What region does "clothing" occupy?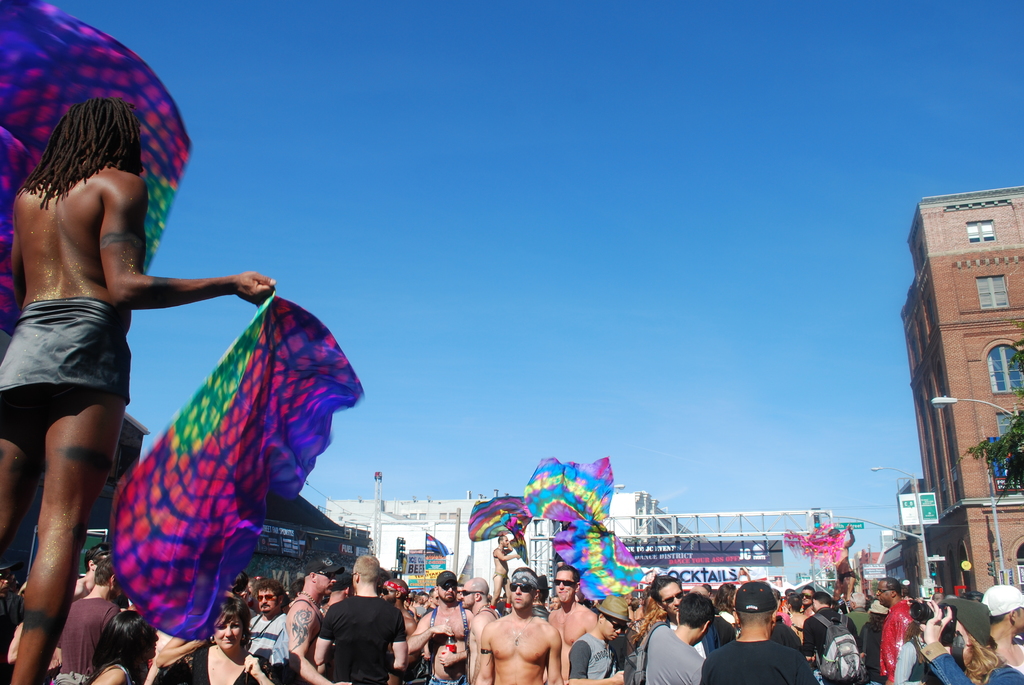
Rect(165, 641, 268, 684).
